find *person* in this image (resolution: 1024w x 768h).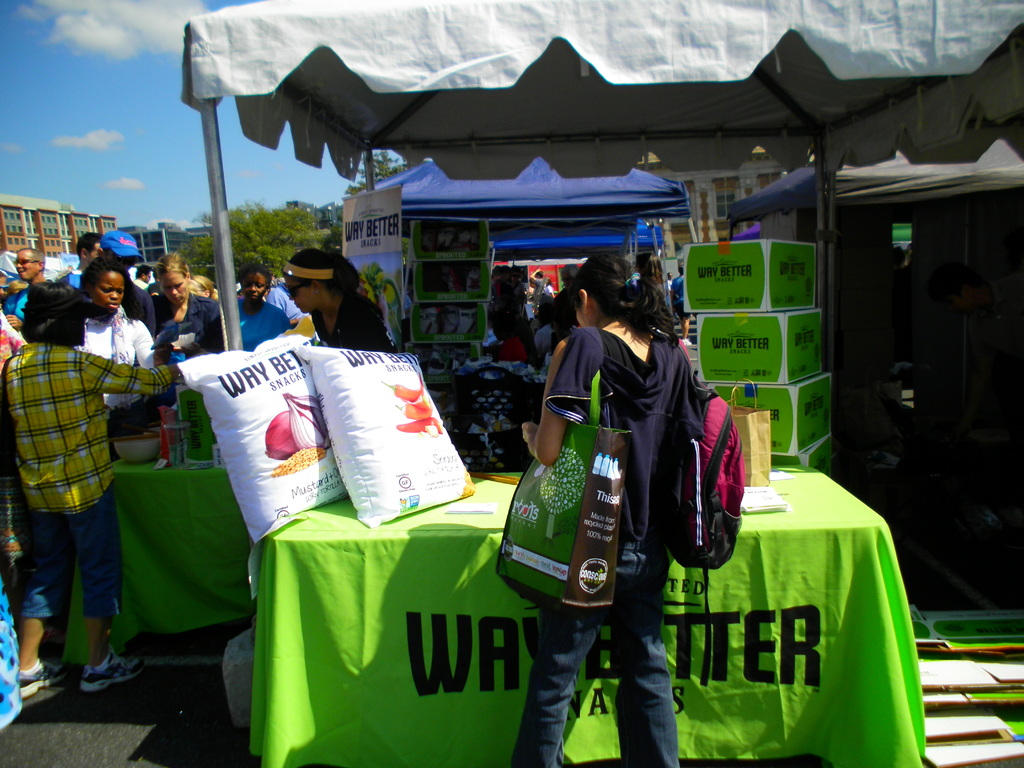
BBox(0, 219, 396, 732).
